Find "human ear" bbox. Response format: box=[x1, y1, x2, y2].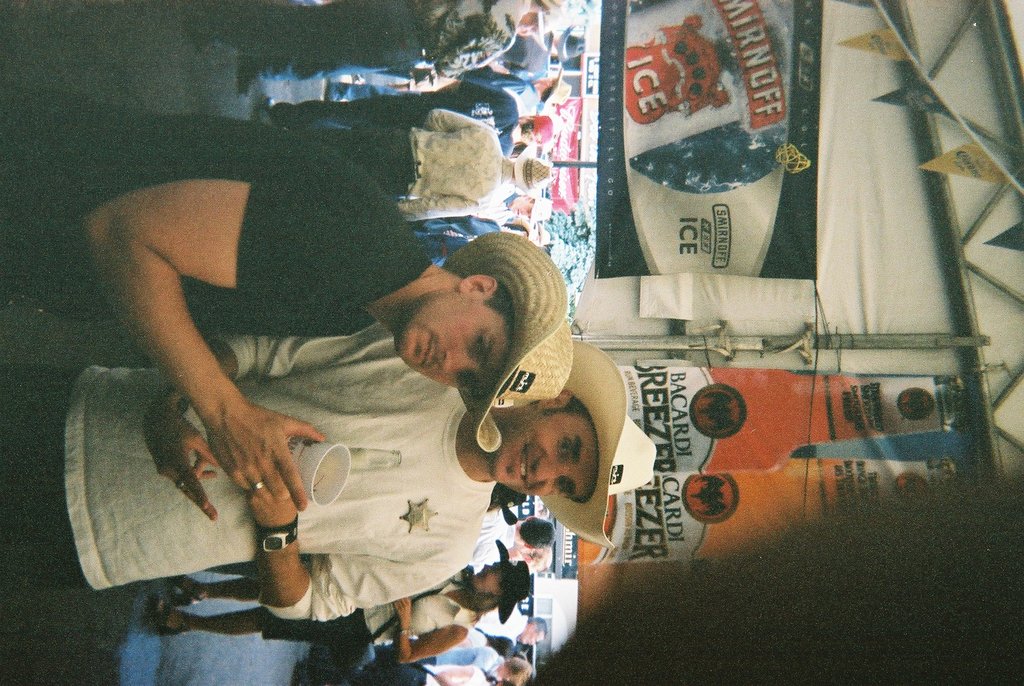
box=[458, 277, 500, 290].
